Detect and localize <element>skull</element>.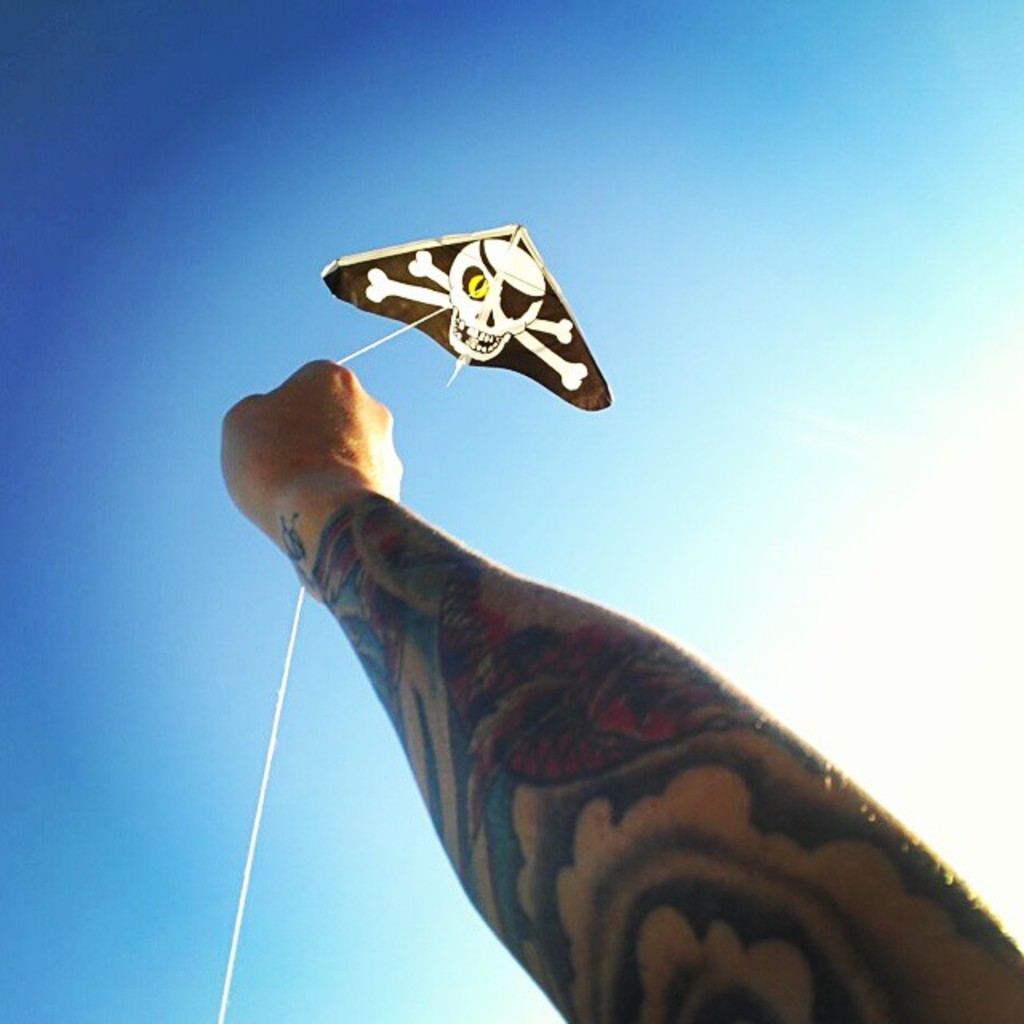
Localized at region(446, 242, 546, 358).
